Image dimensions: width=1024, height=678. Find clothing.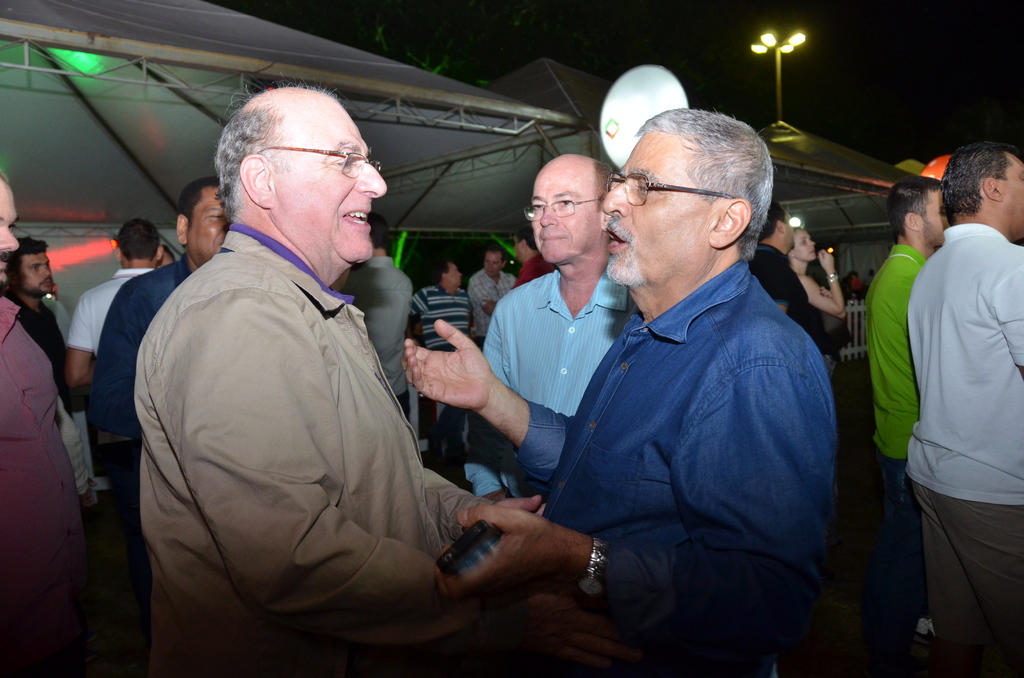
region(127, 150, 500, 655).
